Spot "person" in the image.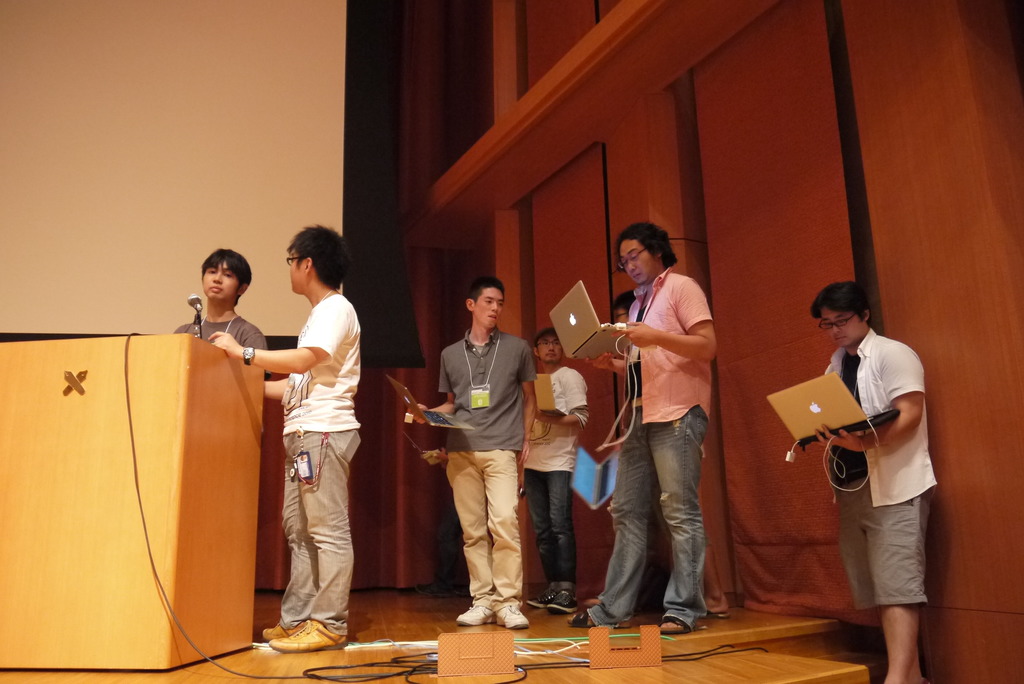
"person" found at crop(404, 279, 541, 631).
